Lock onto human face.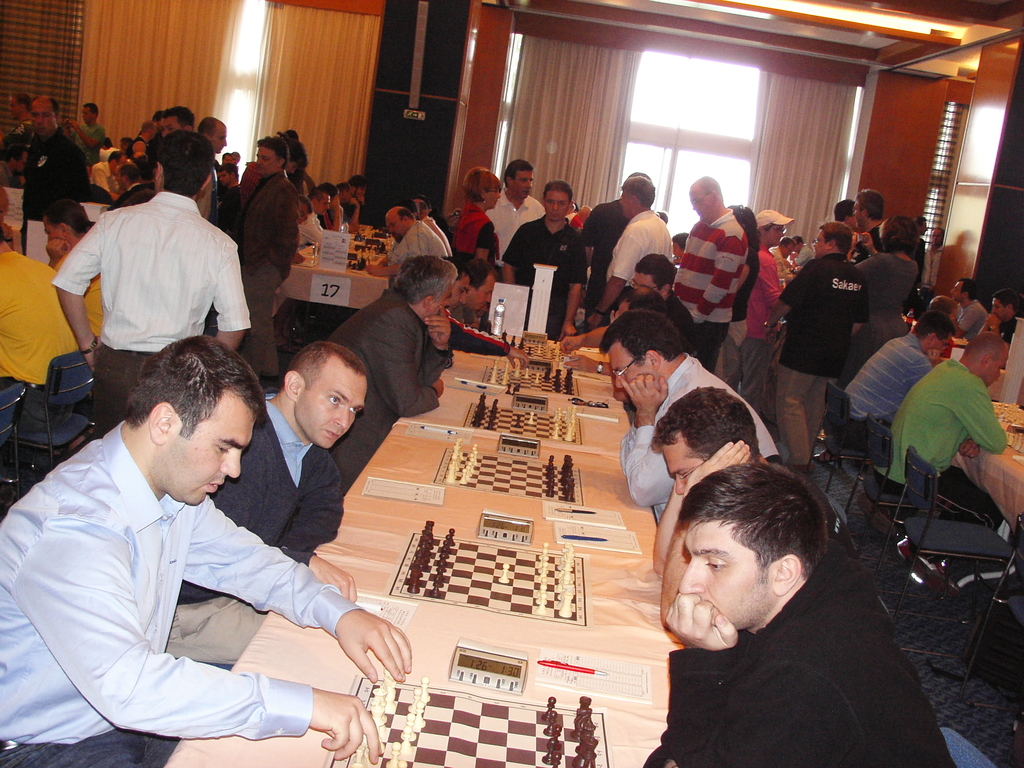
Locked: (161,115,178,138).
